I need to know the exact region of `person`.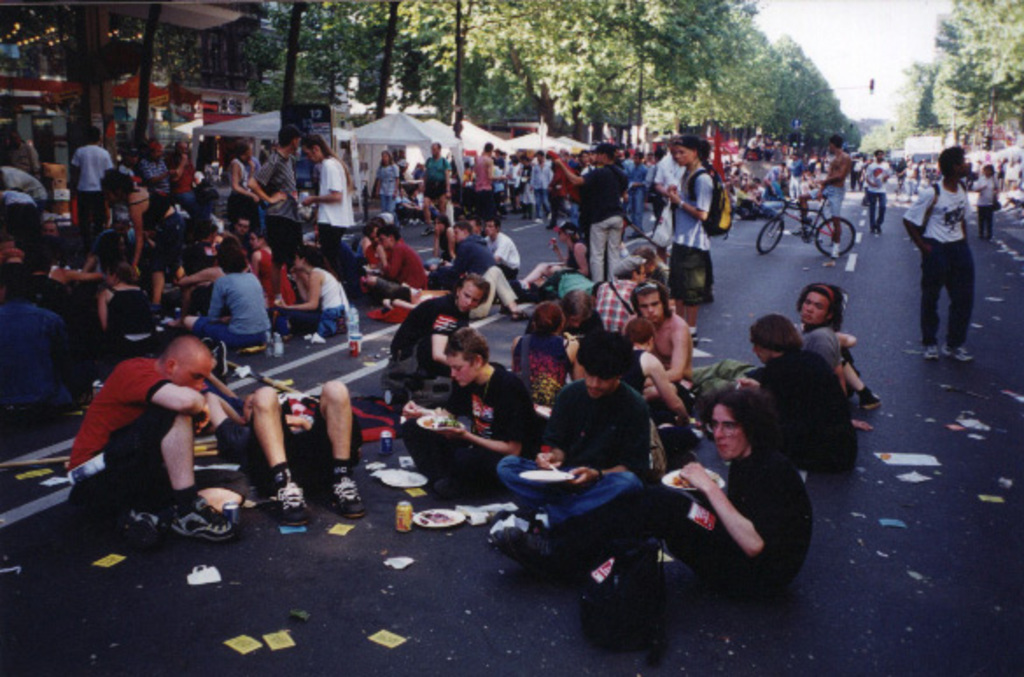
Region: bbox(175, 140, 200, 201).
